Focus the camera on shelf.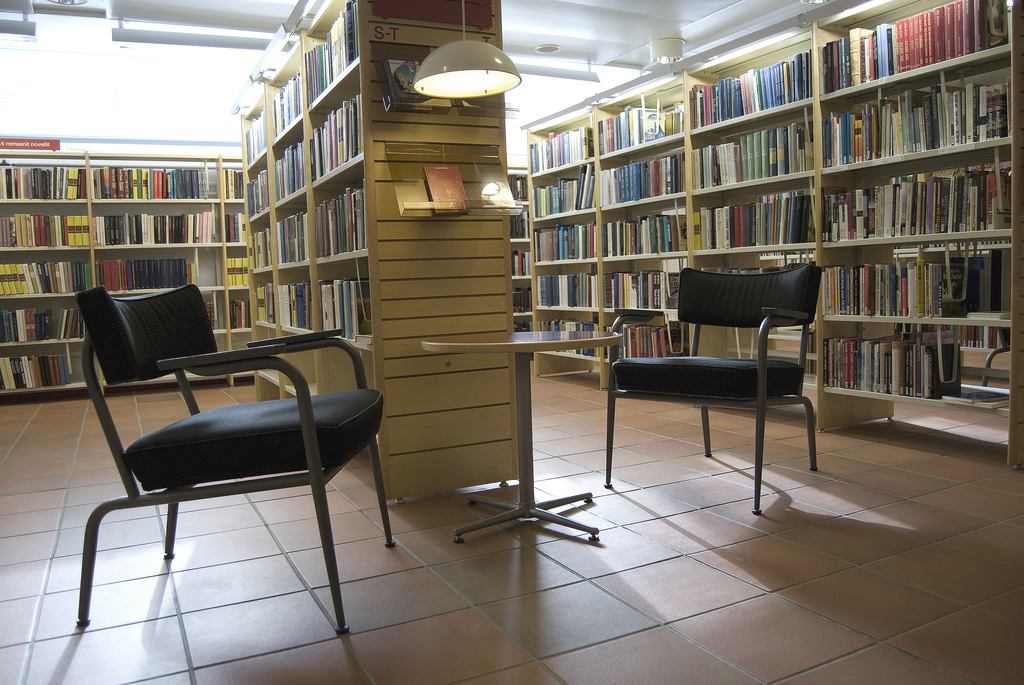
Focus region: x1=820, y1=0, x2=1005, y2=88.
